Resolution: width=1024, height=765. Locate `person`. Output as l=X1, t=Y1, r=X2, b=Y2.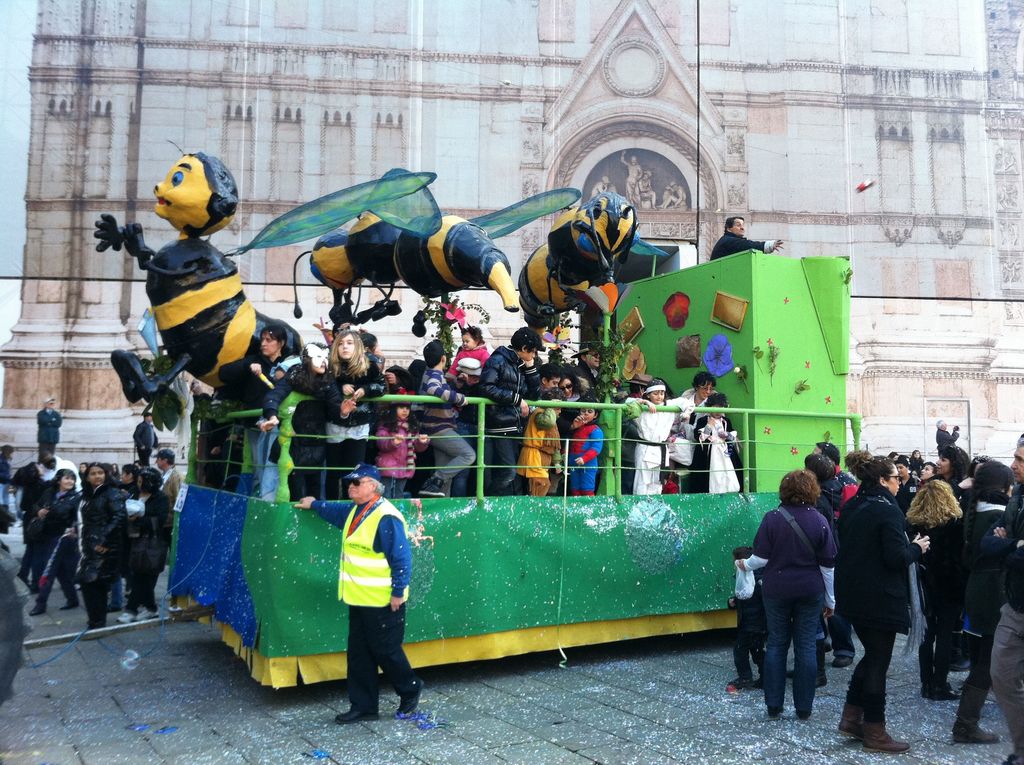
l=708, t=216, r=783, b=261.
